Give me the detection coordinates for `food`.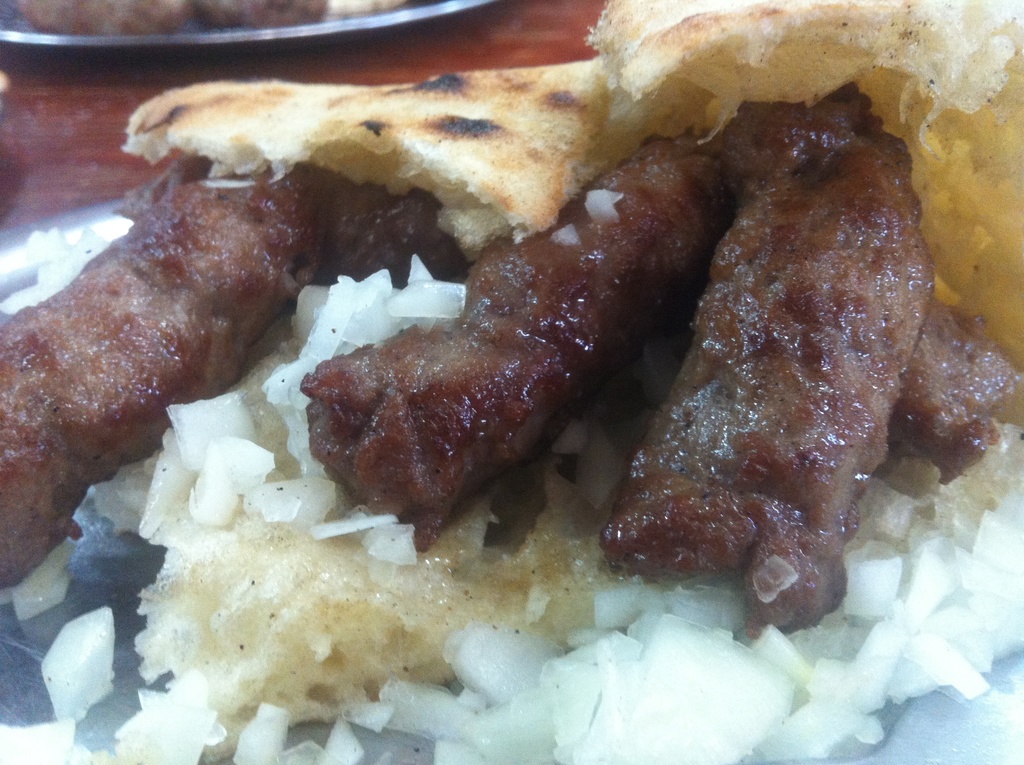
<region>12, 0, 410, 41</region>.
